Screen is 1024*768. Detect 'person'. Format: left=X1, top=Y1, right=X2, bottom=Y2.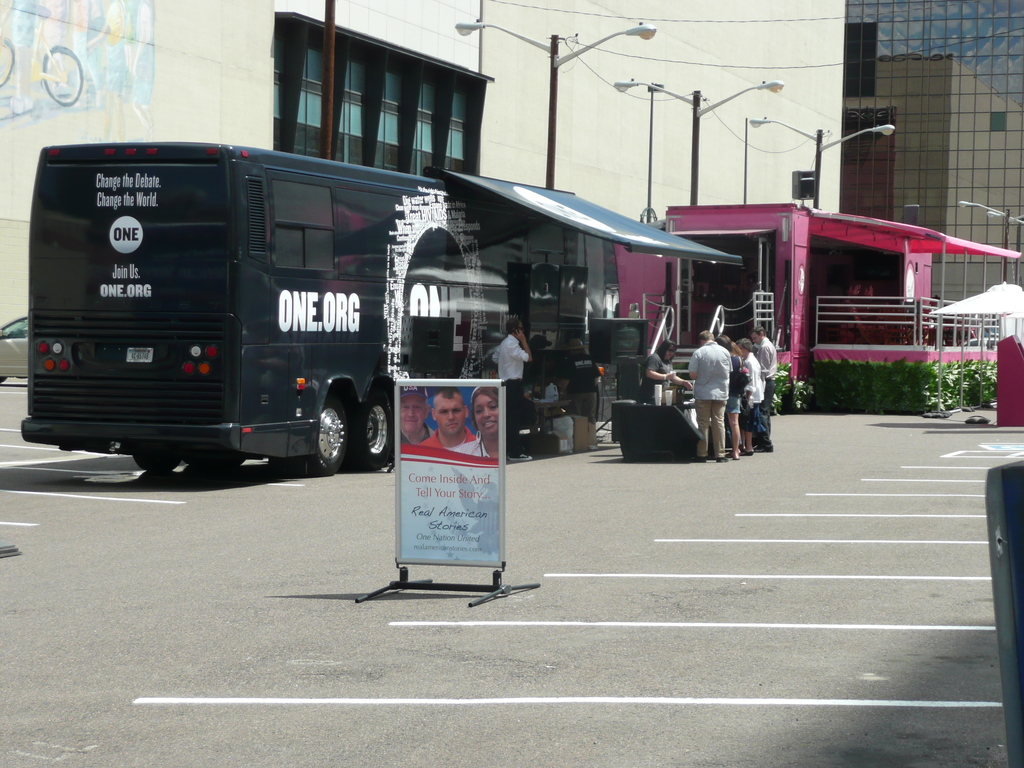
left=558, top=336, right=600, bottom=451.
